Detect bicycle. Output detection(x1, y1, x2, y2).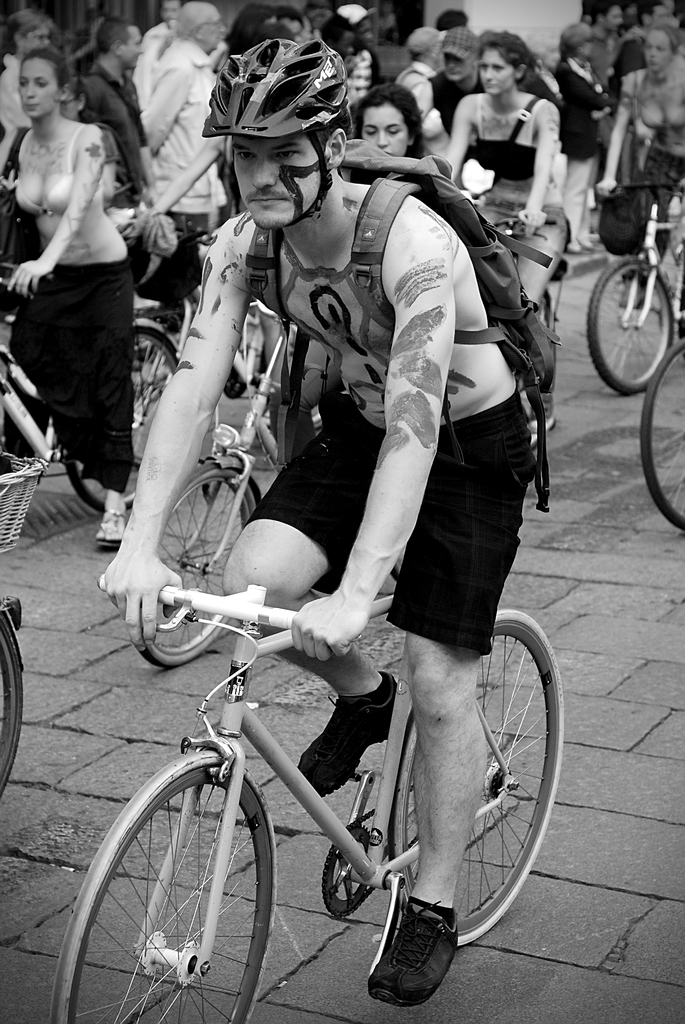
detection(126, 293, 329, 667).
